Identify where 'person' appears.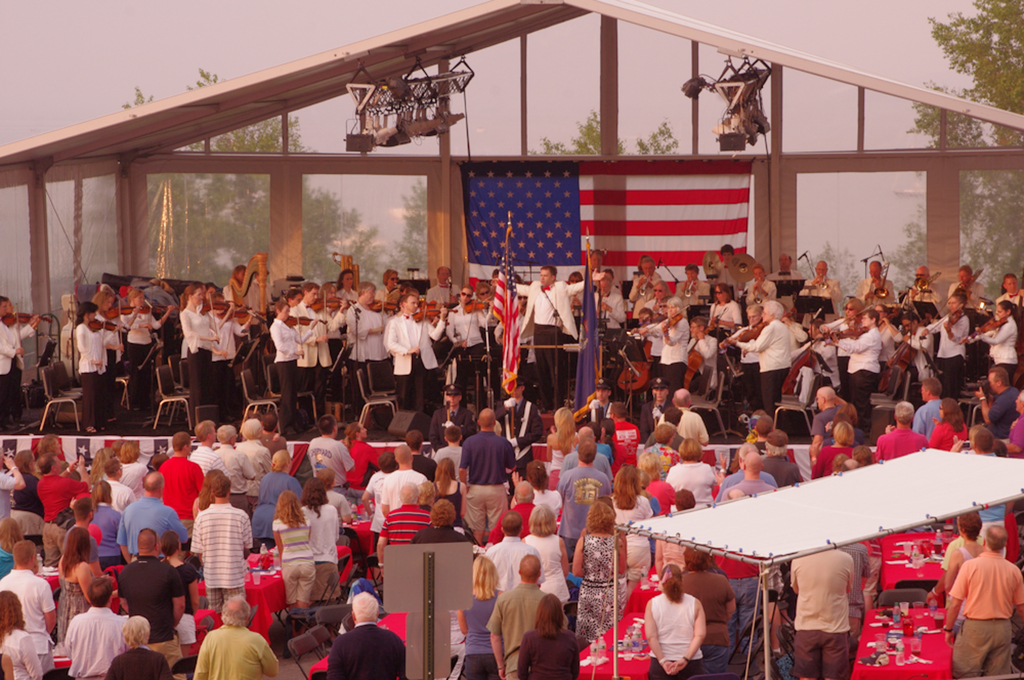
Appears at {"x1": 554, "y1": 440, "x2": 614, "y2": 549}.
